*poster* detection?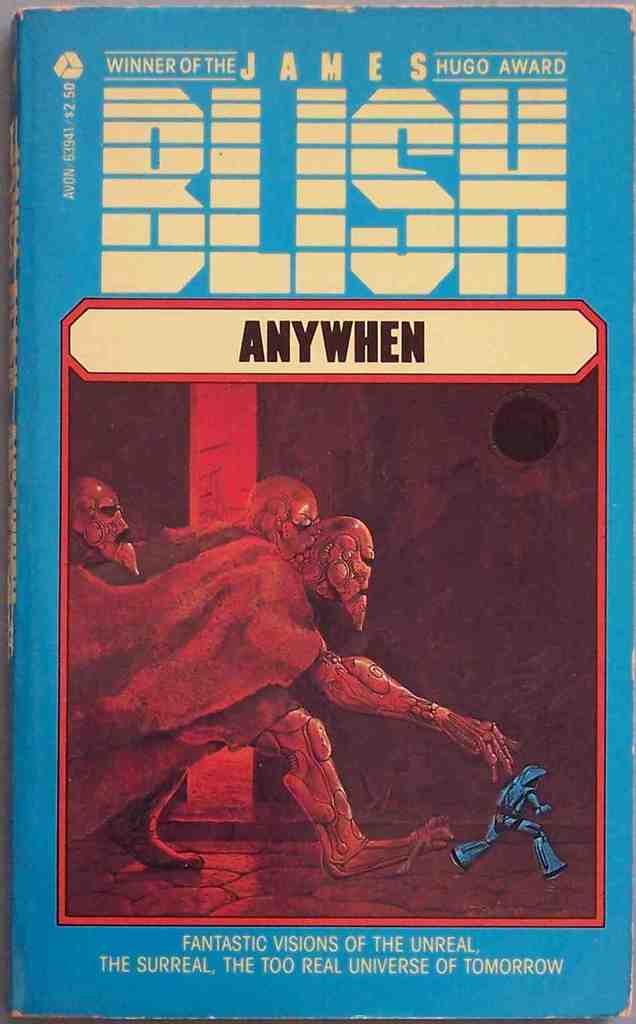
region(0, 0, 635, 1023)
